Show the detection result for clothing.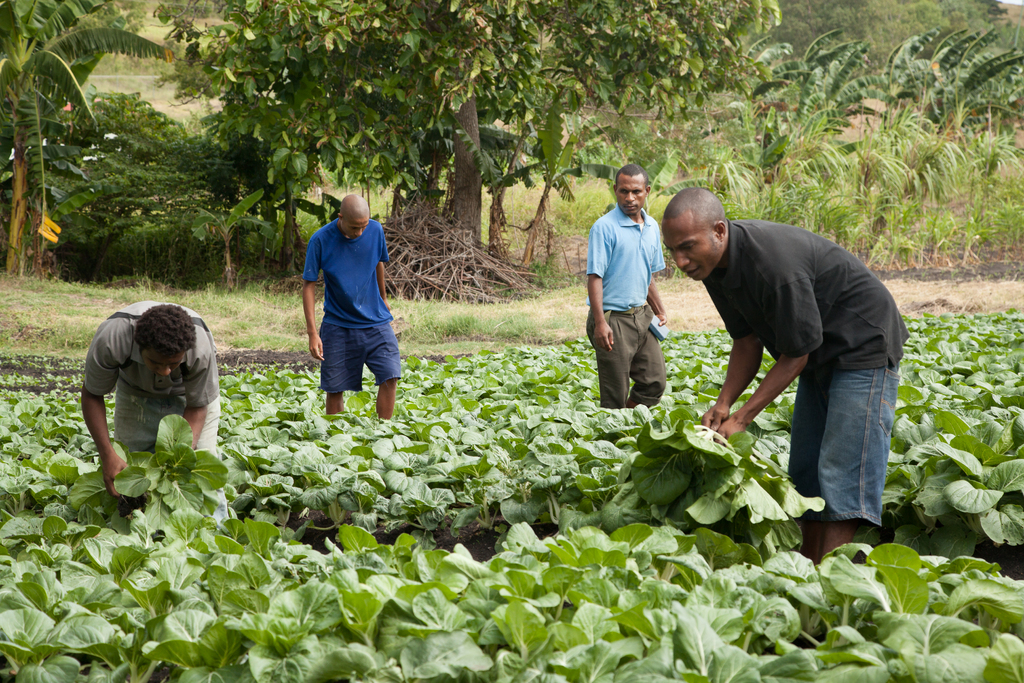
bbox=[699, 217, 911, 531].
